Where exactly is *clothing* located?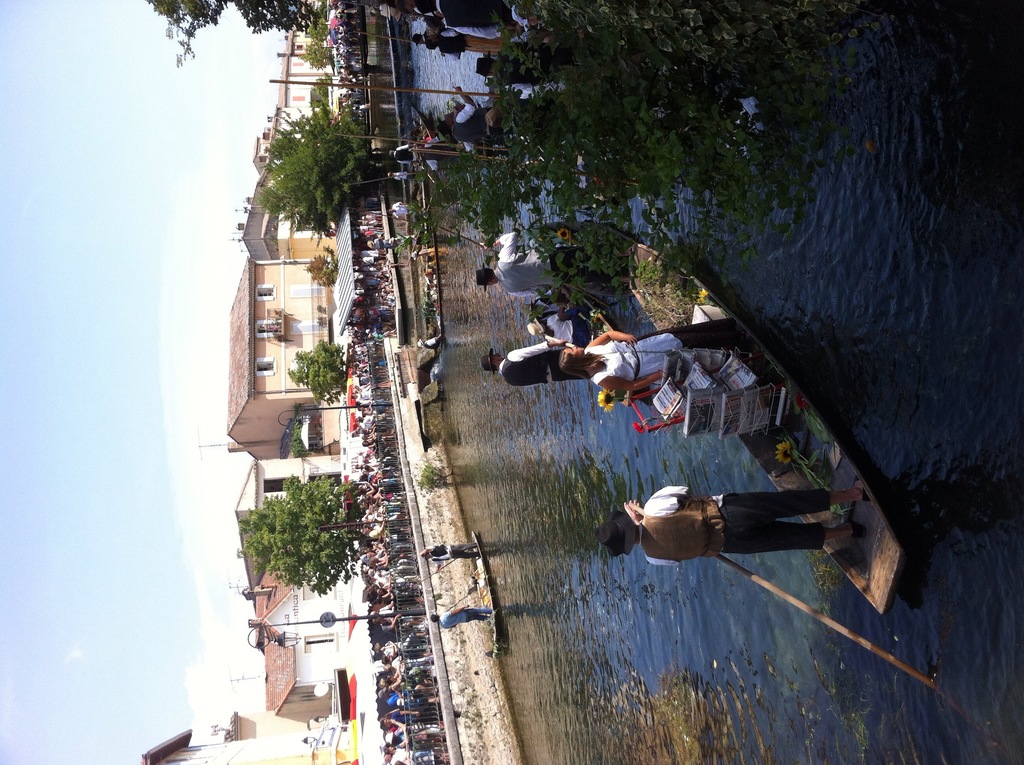
Its bounding box is region(501, 345, 582, 389).
